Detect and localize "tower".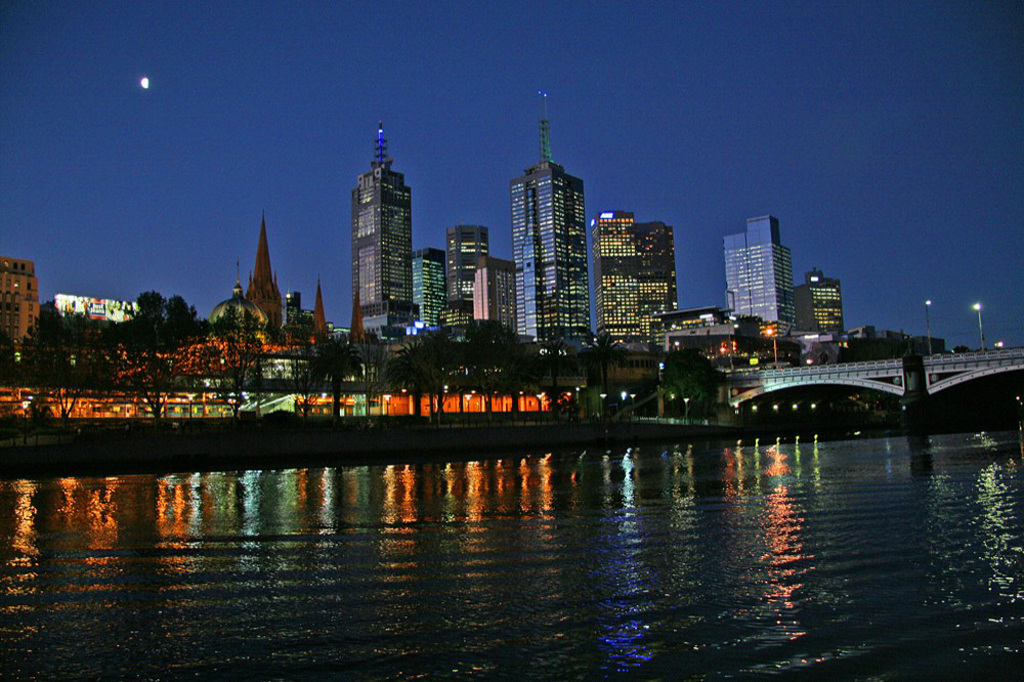
Localized at 358 116 406 342.
